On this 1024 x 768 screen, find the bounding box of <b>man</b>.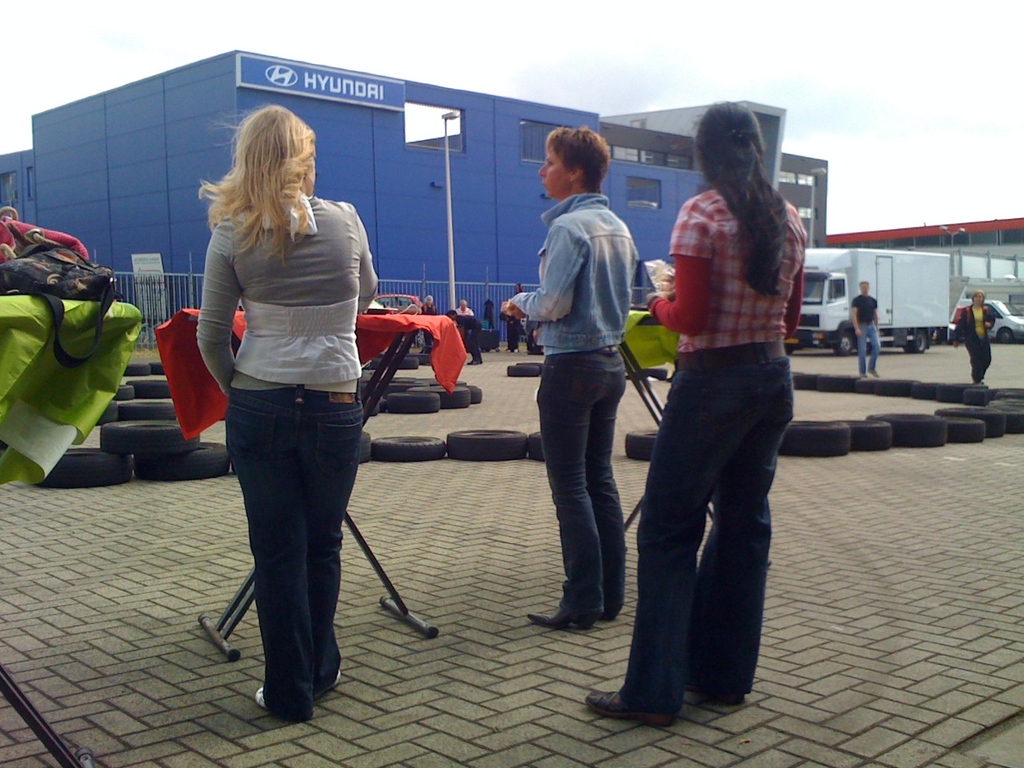
Bounding box: bbox=[457, 299, 475, 317].
